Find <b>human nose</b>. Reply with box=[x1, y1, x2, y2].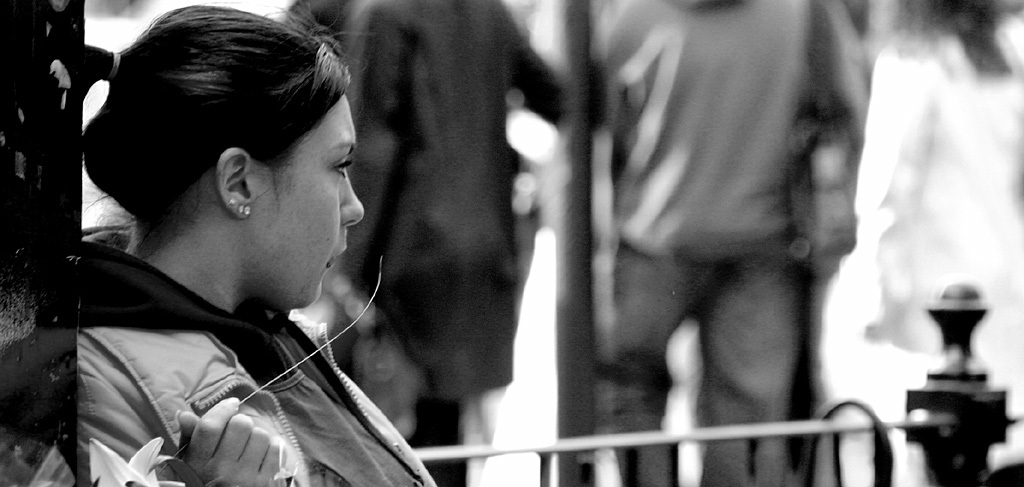
box=[339, 170, 366, 227].
